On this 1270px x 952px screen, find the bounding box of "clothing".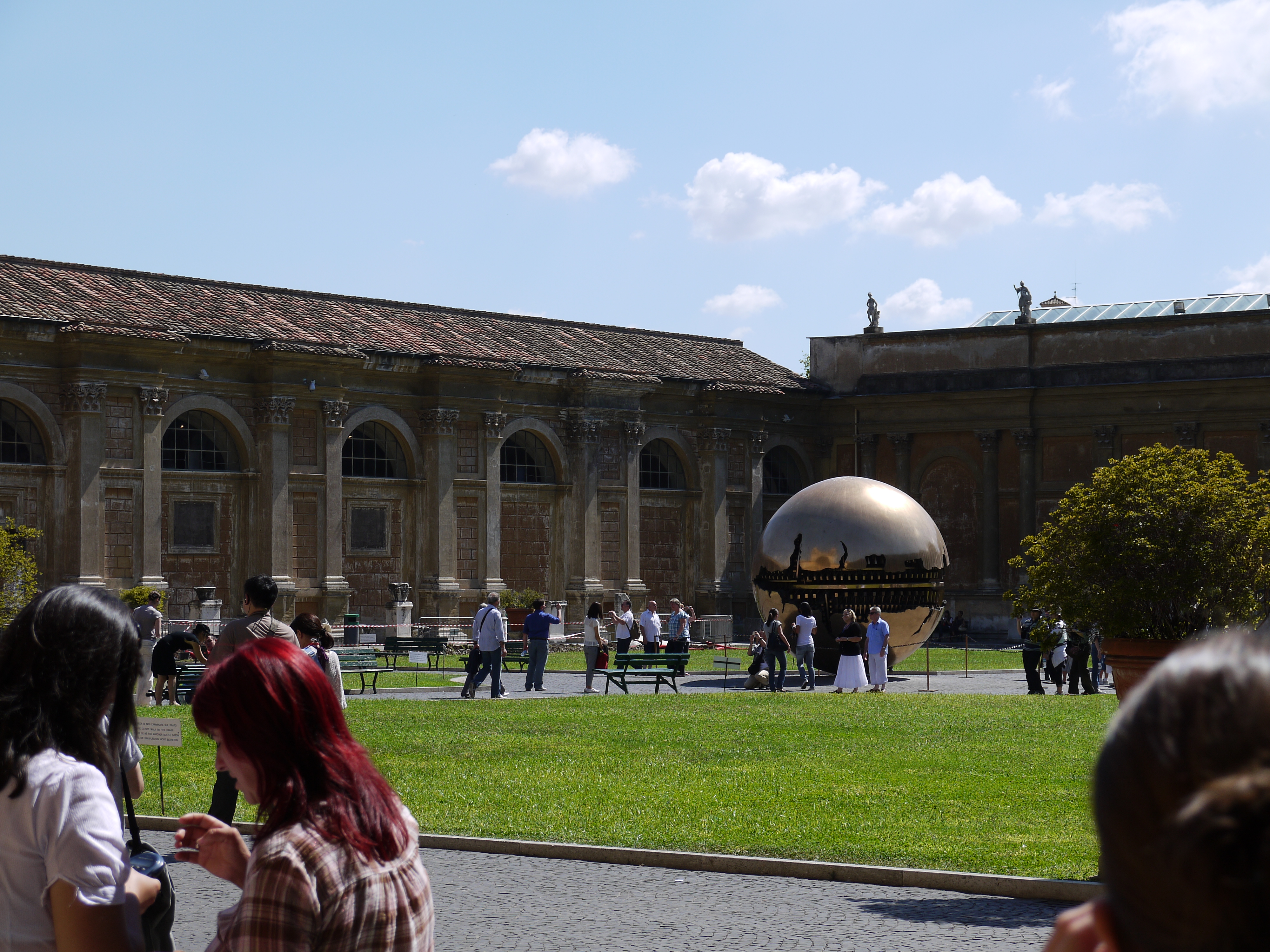
Bounding box: [236,202,245,219].
